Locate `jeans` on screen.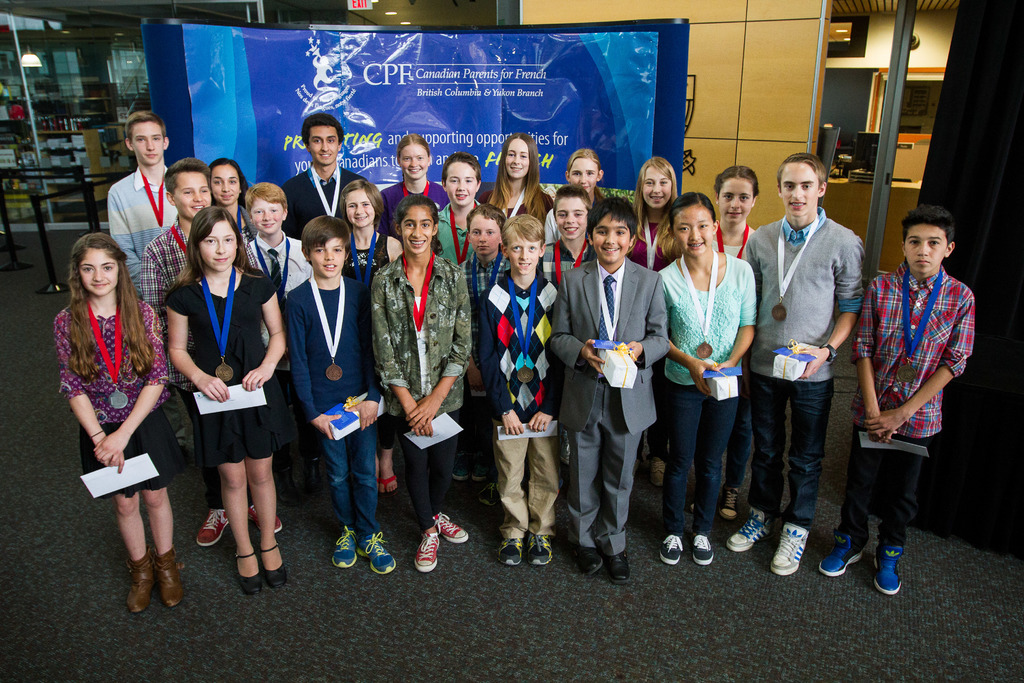
On screen at x1=845, y1=424, x2=925, y2=551.
